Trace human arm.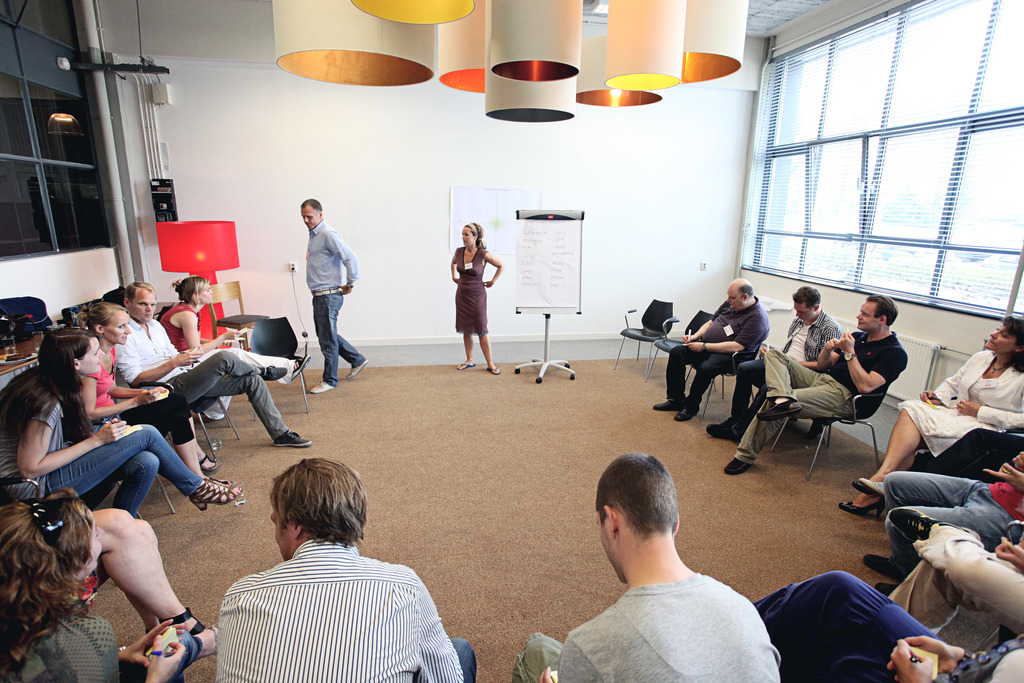
Traced to rect(448, 245, 459, 285).
